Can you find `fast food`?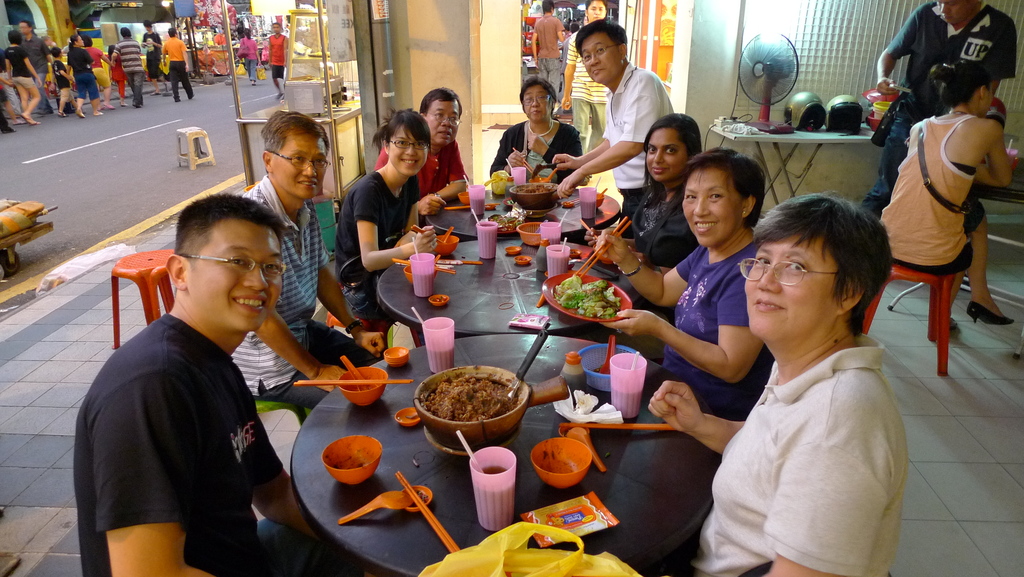
Yes, bounding box: <region>515, 186, 561, 200</region>.
